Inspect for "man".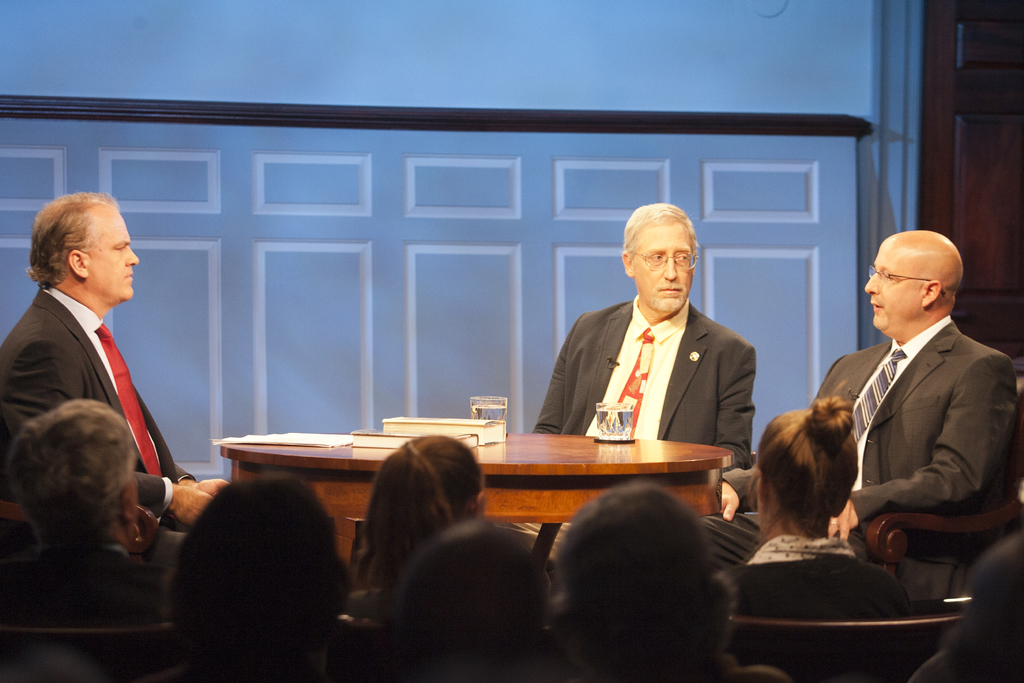
Inspection: (513,201,754,555).
